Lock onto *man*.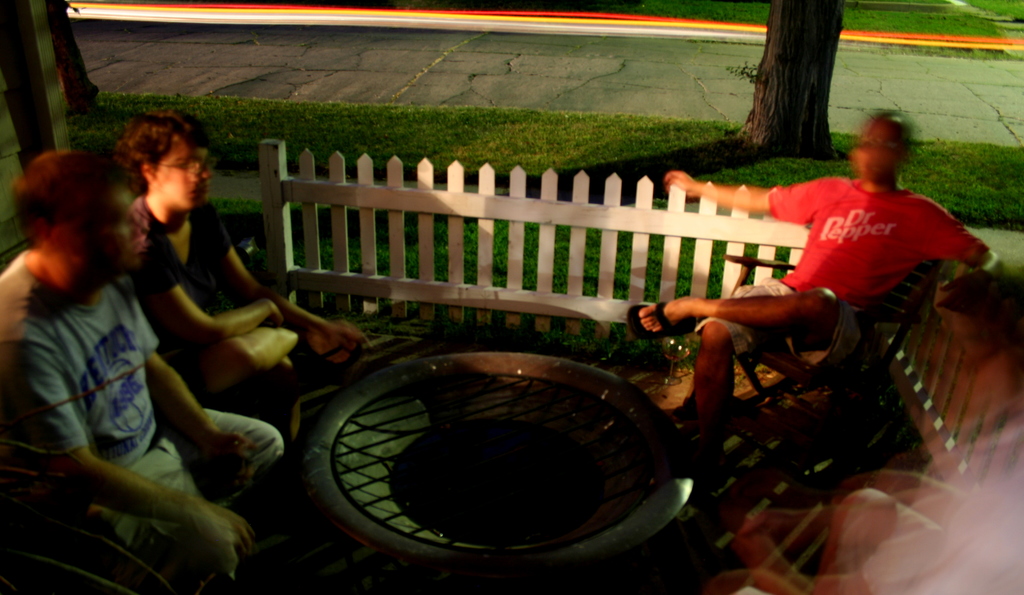
Locked: Rect(625, 154, 980, 463).
